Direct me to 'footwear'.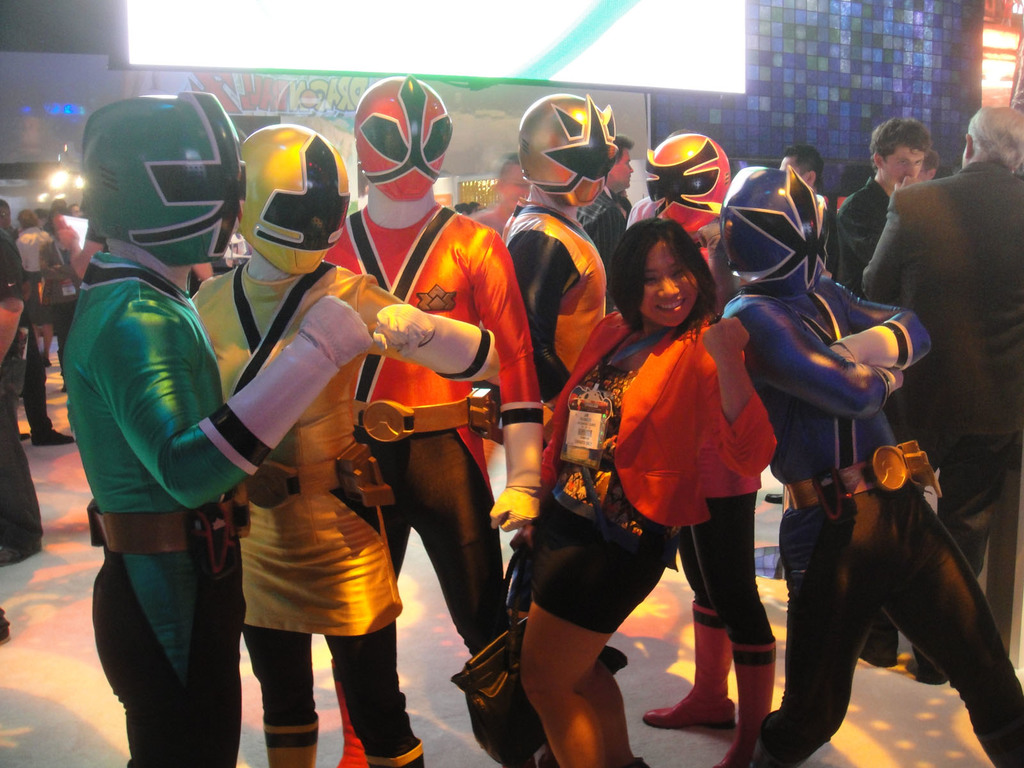
Direction: [19,433,28,442].
